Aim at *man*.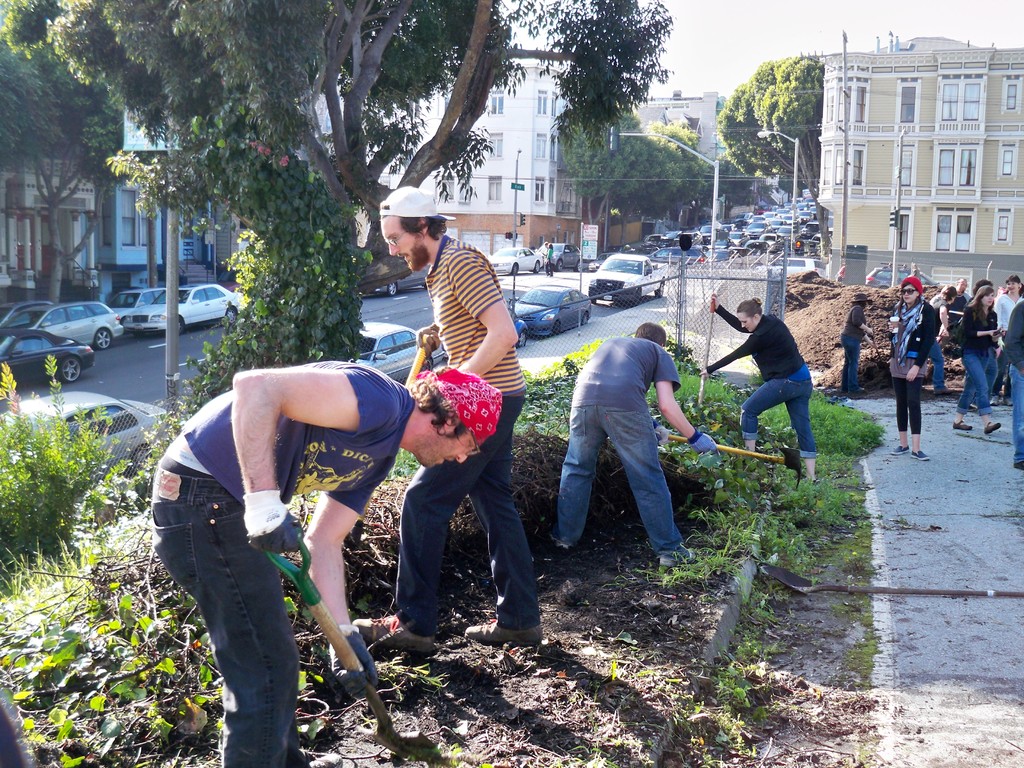
Aimed at locate(144, 357, 508, 767).
